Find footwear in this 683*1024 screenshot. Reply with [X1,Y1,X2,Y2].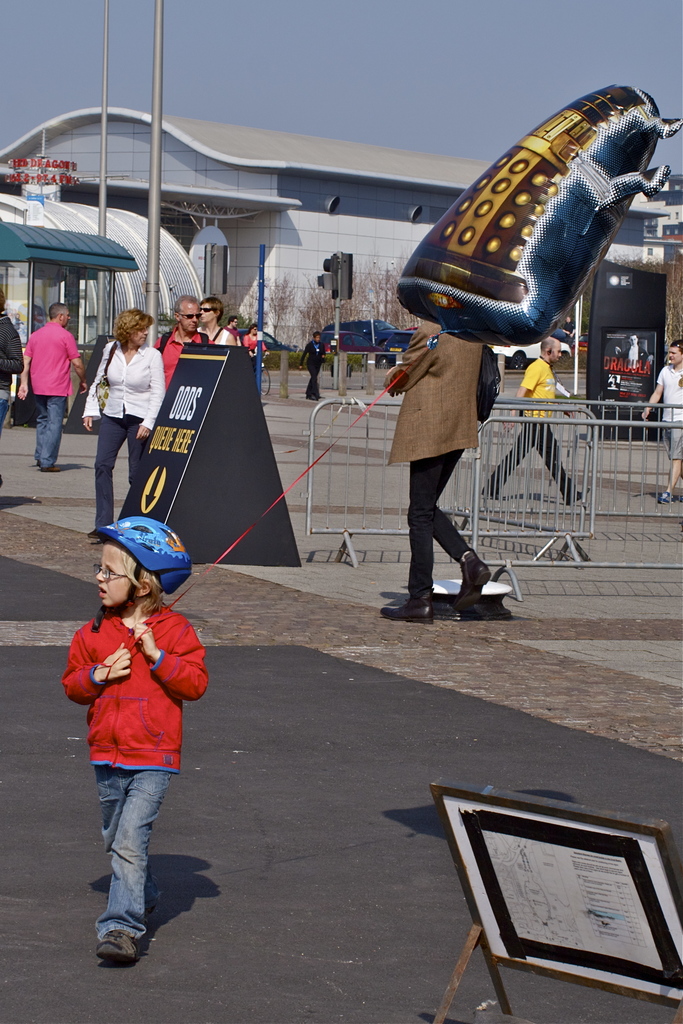
[484,490,506,502].
